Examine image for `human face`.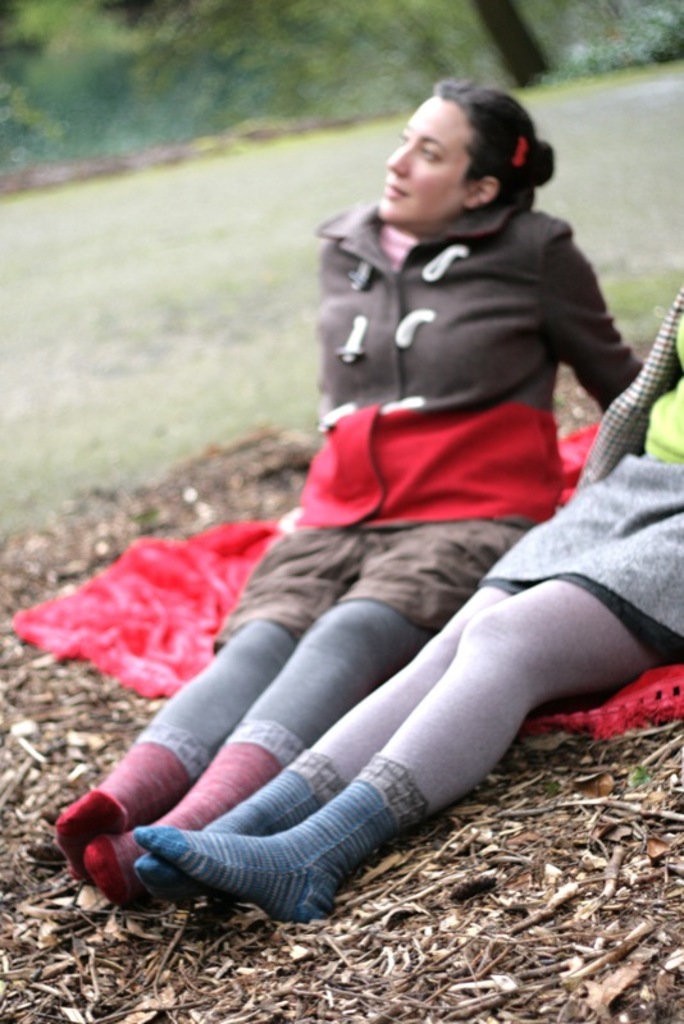
Examination result: 377,96,470,224.
